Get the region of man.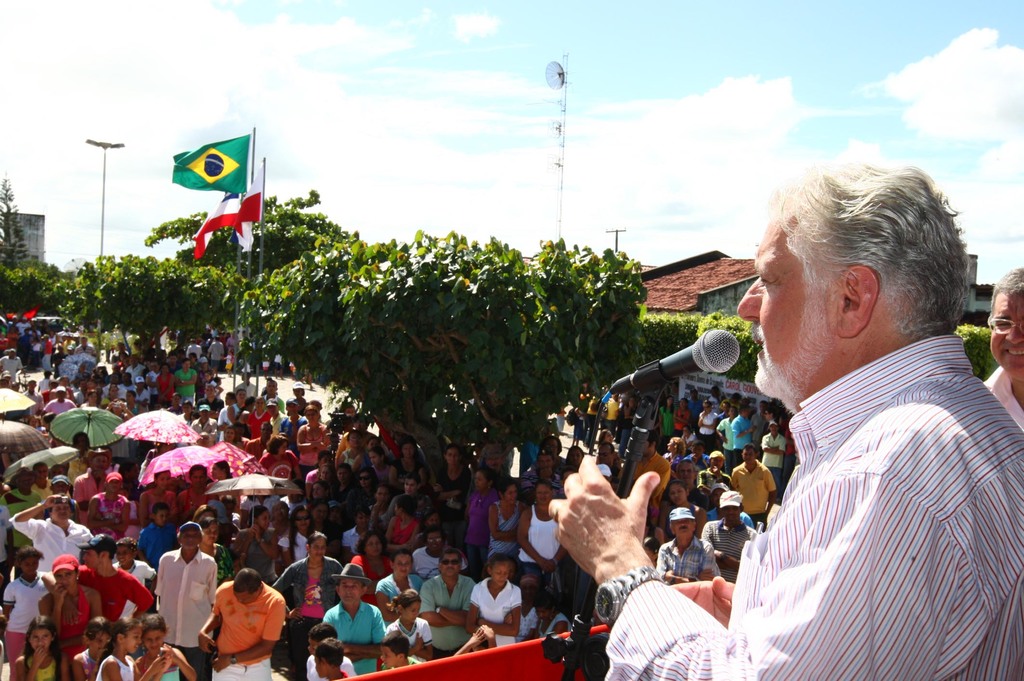
x1=720 y1=401 x2=756 y2=459.
